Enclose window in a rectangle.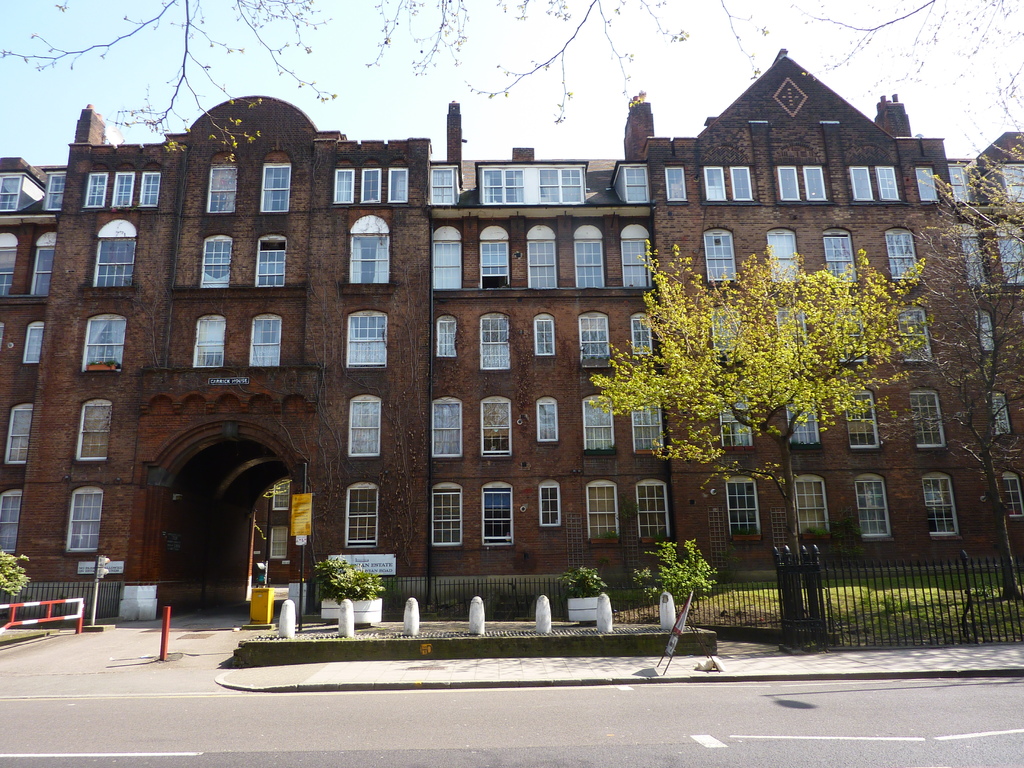
{"x1": 975, "y1": 310, "x2": 996, "y2": 351}.
